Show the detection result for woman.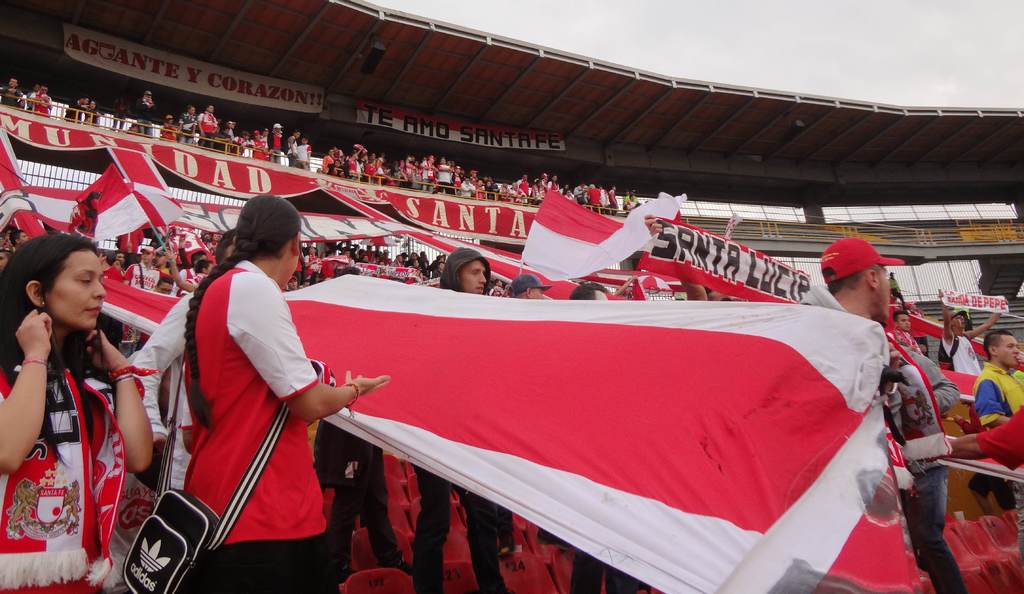
547/171/561/195.
